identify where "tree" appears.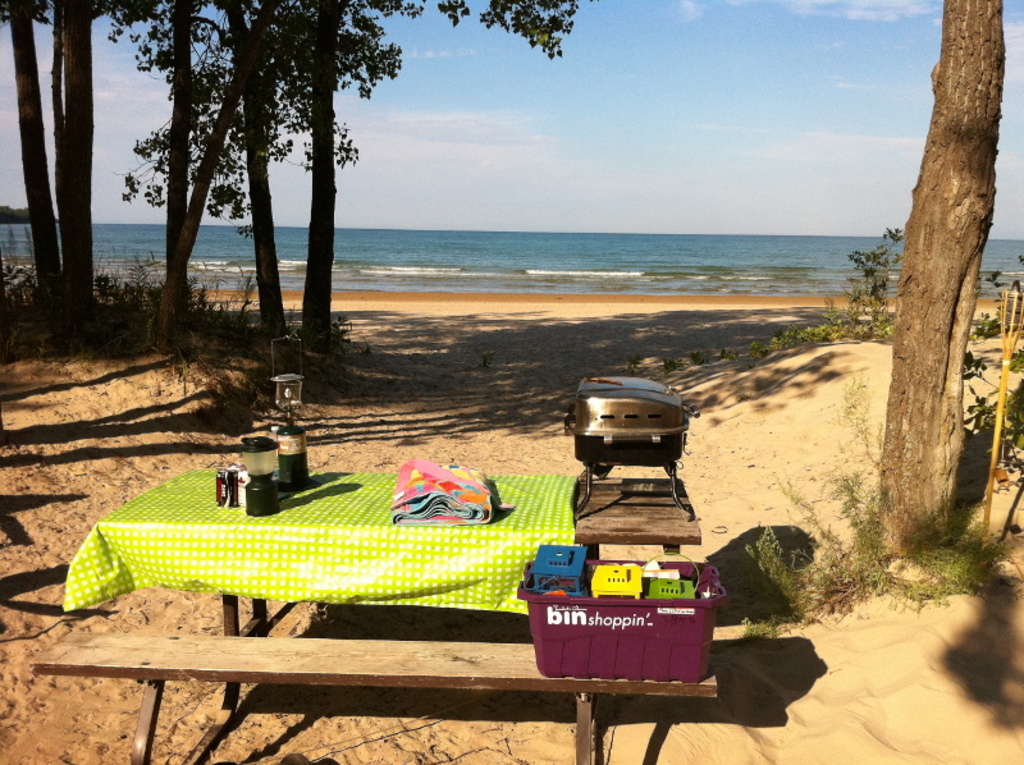
Appears at (47, 0, 95, 347).
